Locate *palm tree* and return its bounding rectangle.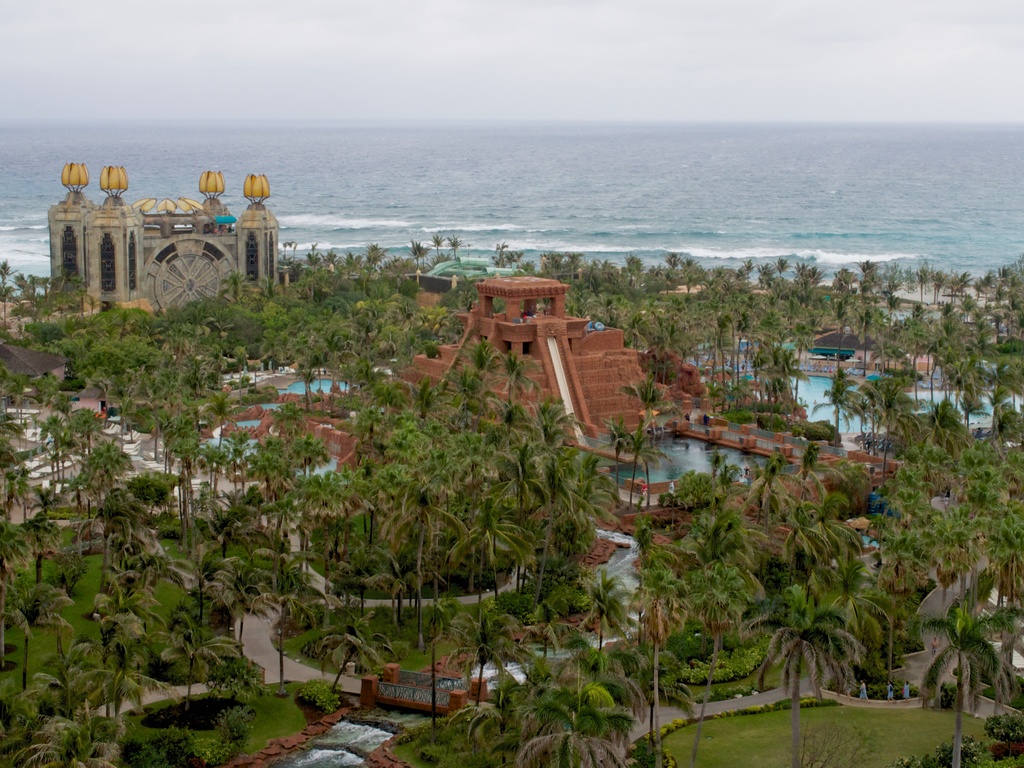
{"x1": 750, "y1": 599, "x2": 856, "y2": 762}.
